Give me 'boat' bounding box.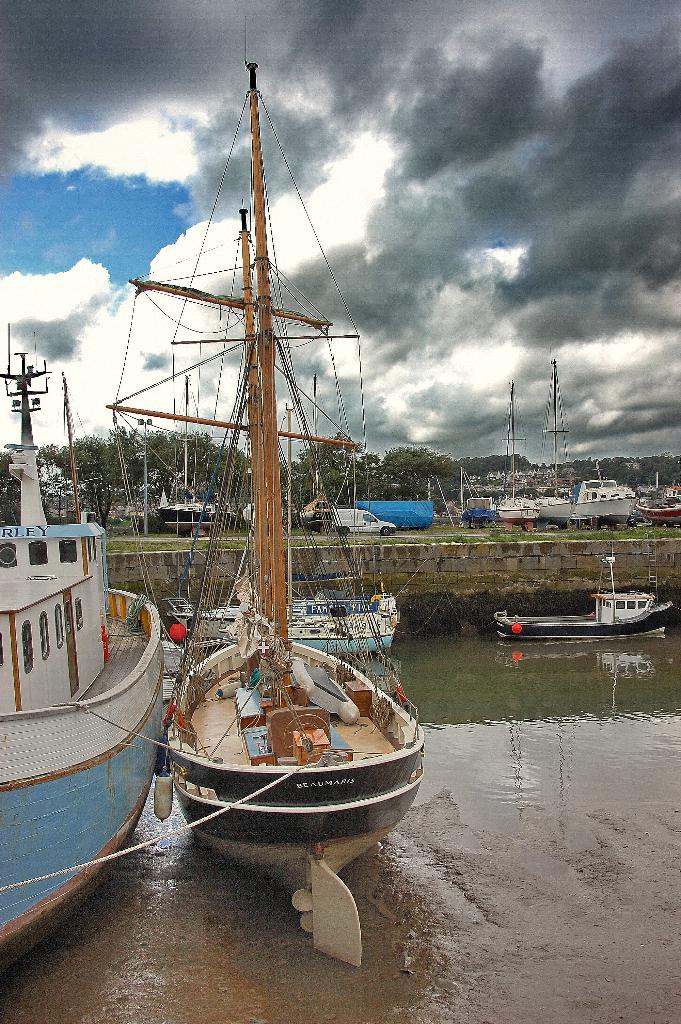
x1=573, y1=466, x2=643, y2=527.
